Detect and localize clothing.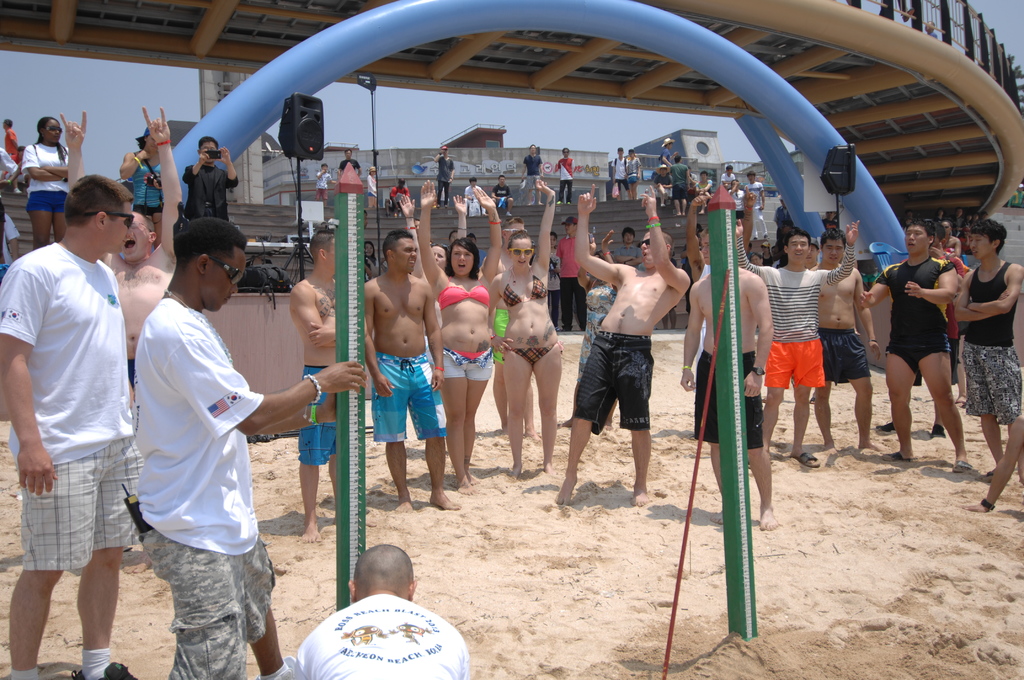
Localized at bbox=[870, 260, 972, 381].
